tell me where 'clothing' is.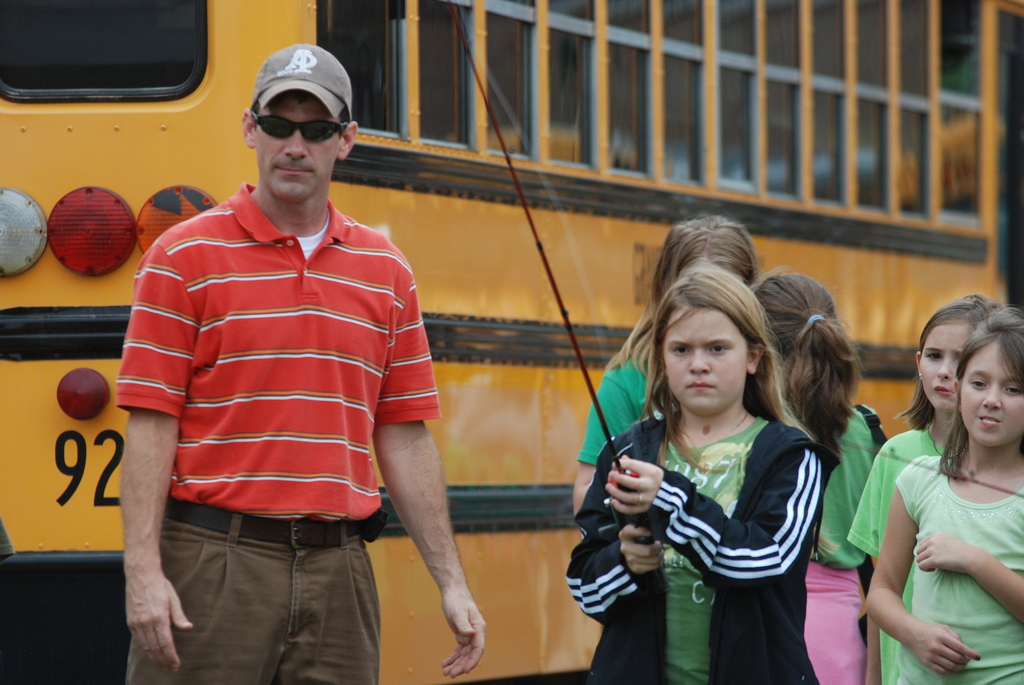
'clothing' is at {"left": 559, "top": 403, "right": 852, "bottom": 684}.
